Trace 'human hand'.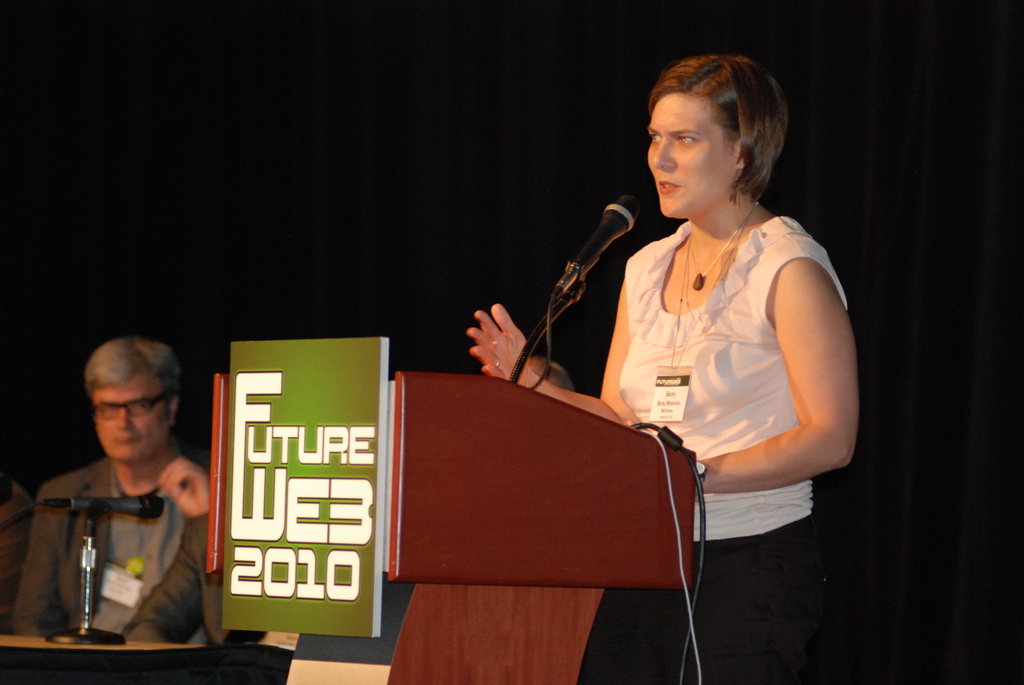
Traced to [154, 451, 209, 521].
